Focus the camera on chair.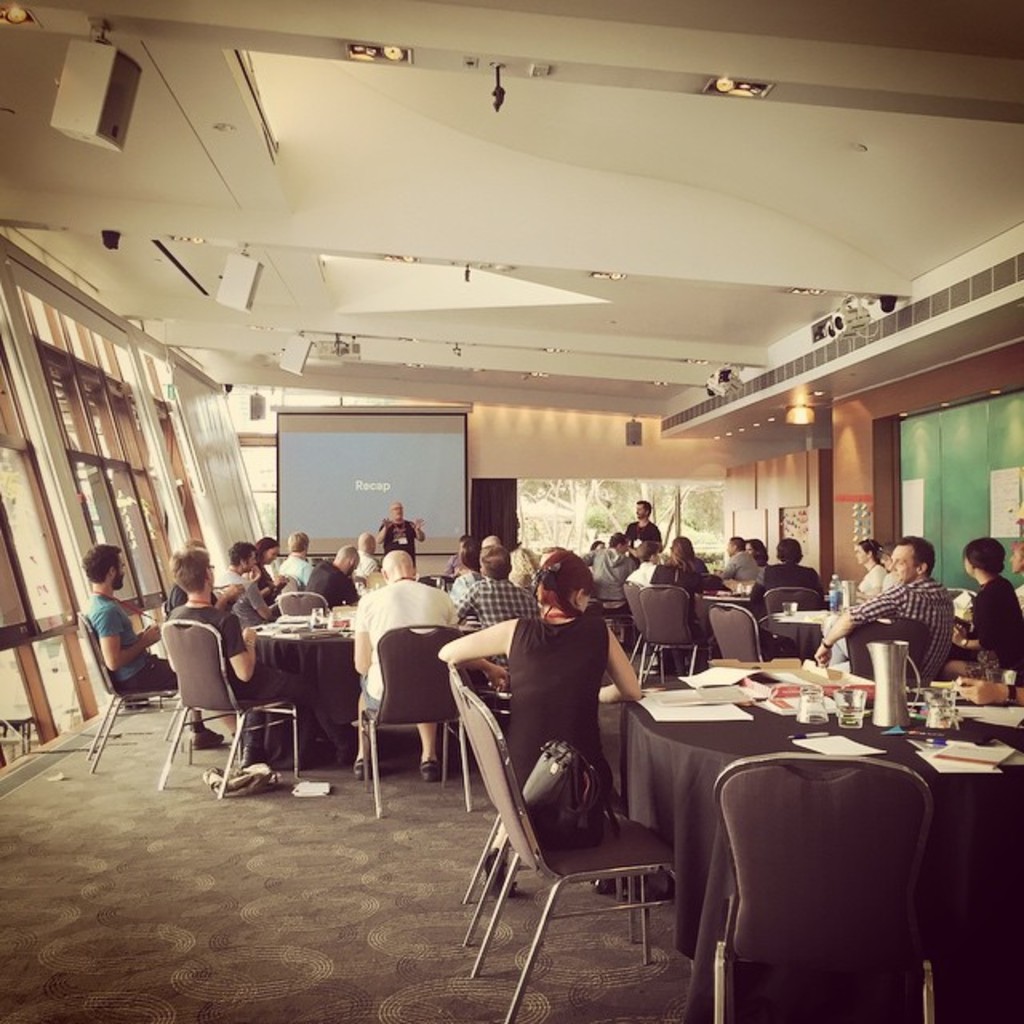
Focus region: 702, 597, 771, 682.
